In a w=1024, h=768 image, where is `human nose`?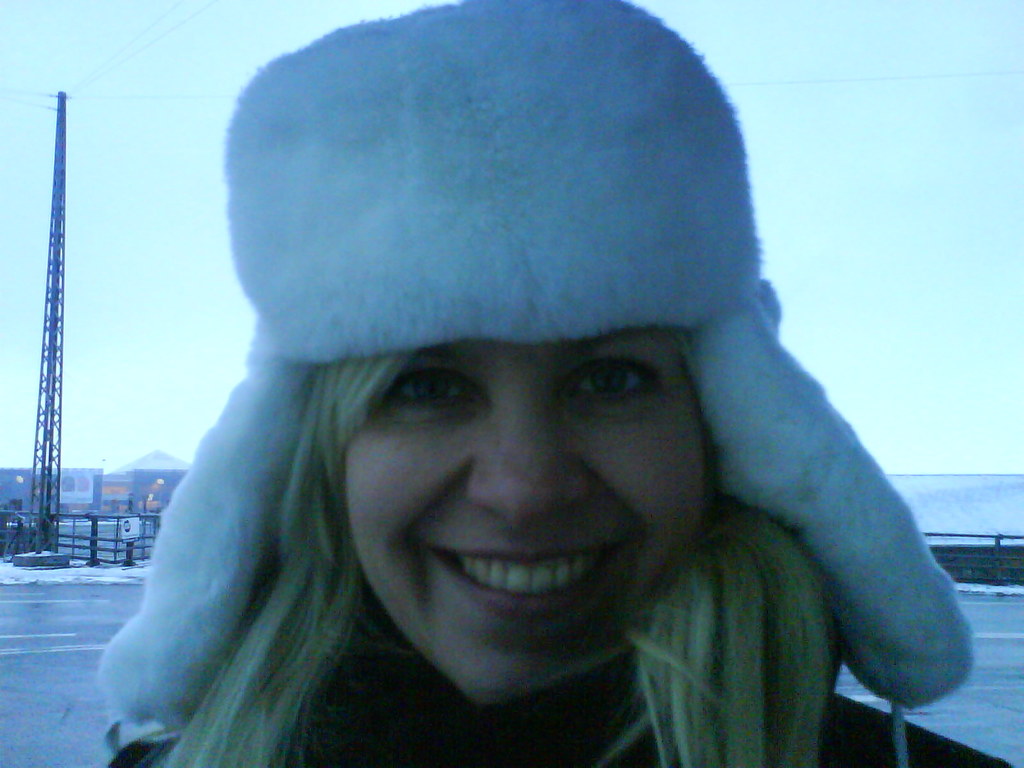
[467, 406, 592, 518].
